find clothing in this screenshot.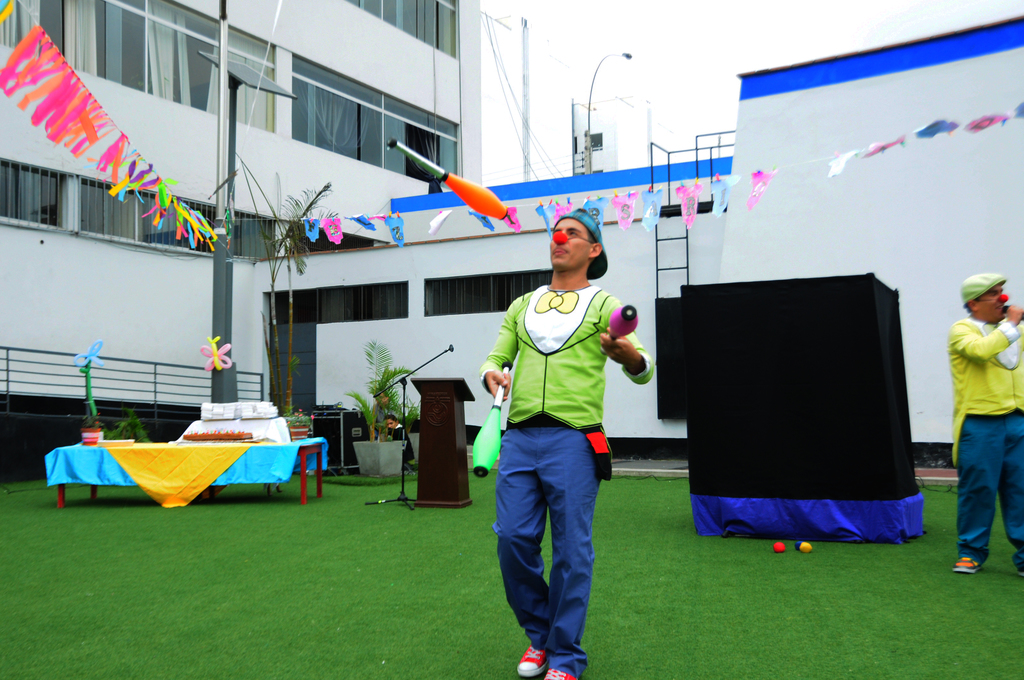
The bounding box for clothing is 951:314:1023:562.
